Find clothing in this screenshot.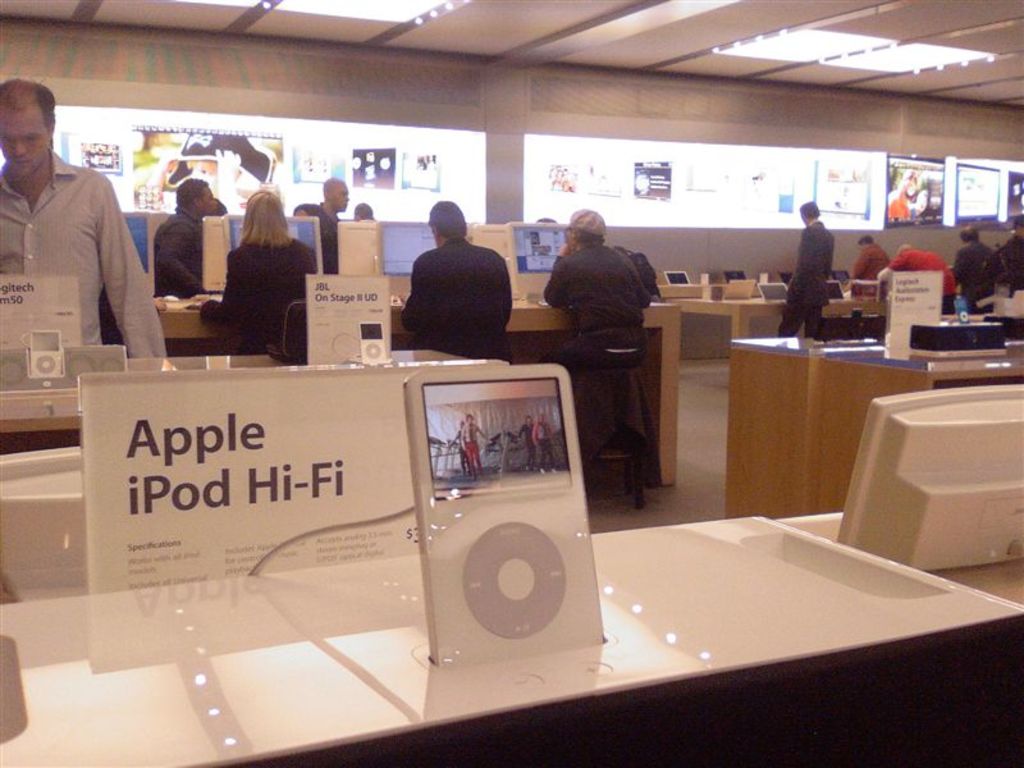
The bounding box for clothing is l=890, t=243, r=955, b=315.
